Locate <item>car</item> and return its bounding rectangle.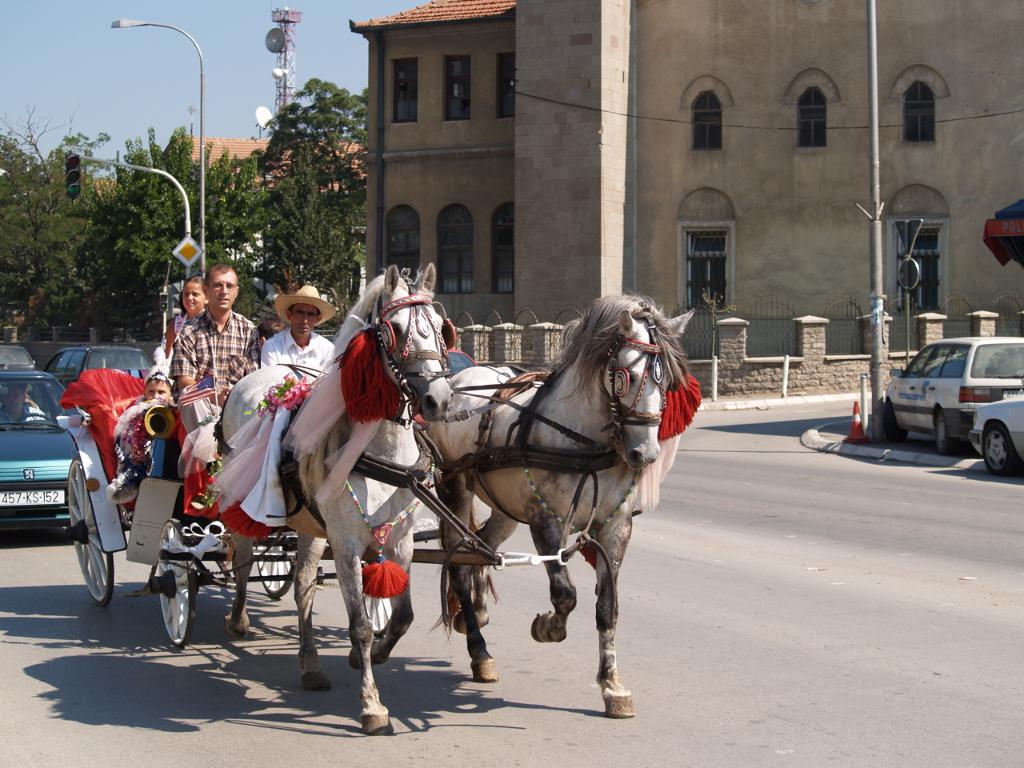
{"left": 967, "top": 398, "right": 1023, "bottom": 472}.
